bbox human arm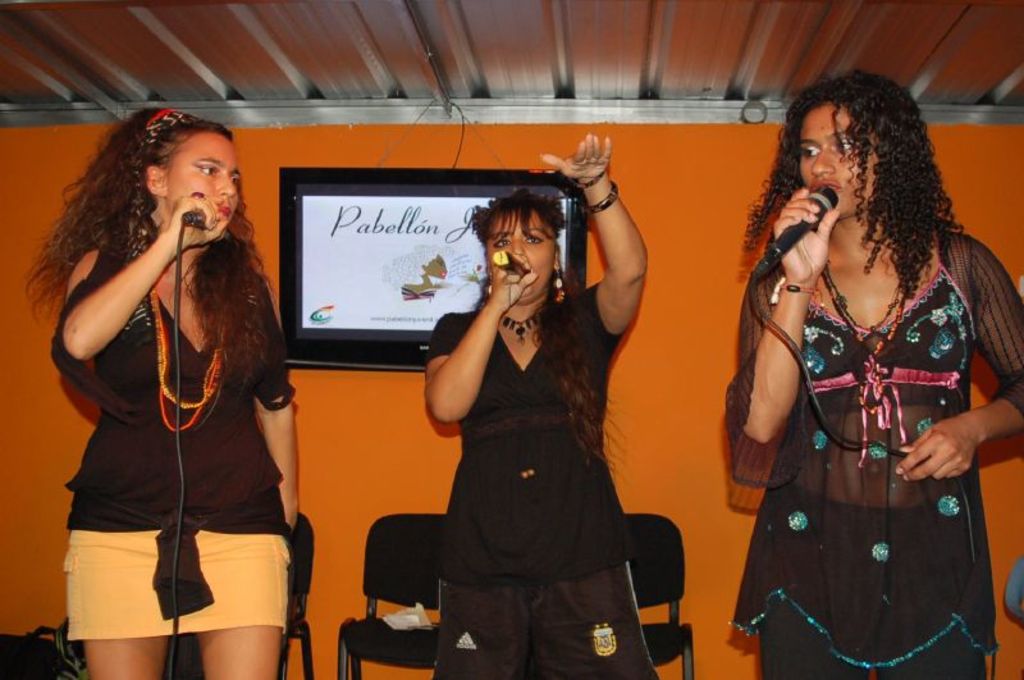
[left=51, top=187, right=227, bottom=364]
